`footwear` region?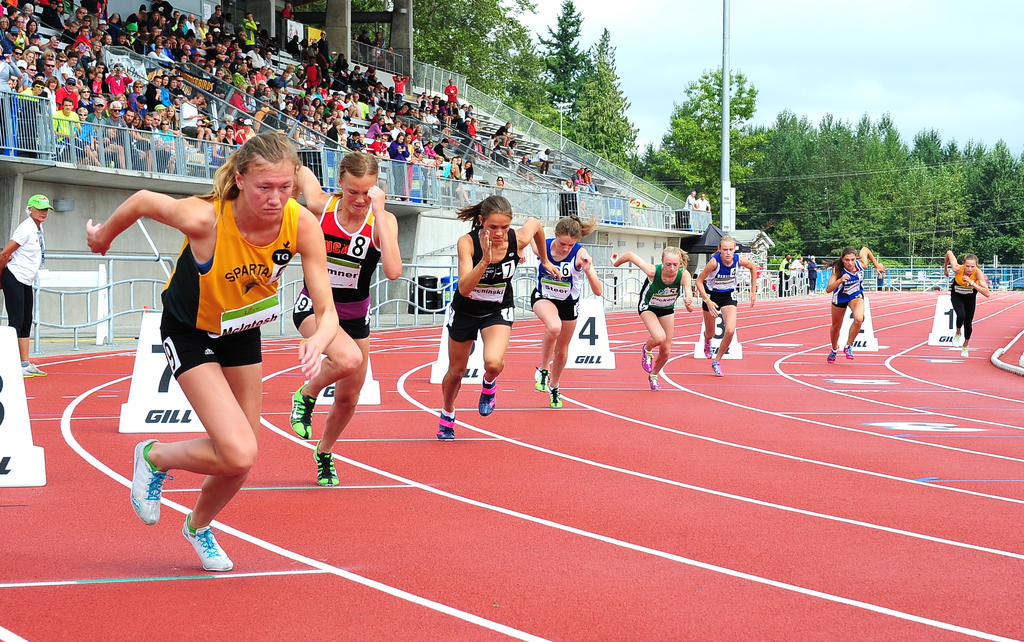
detection(843, 343, 852, 357)
